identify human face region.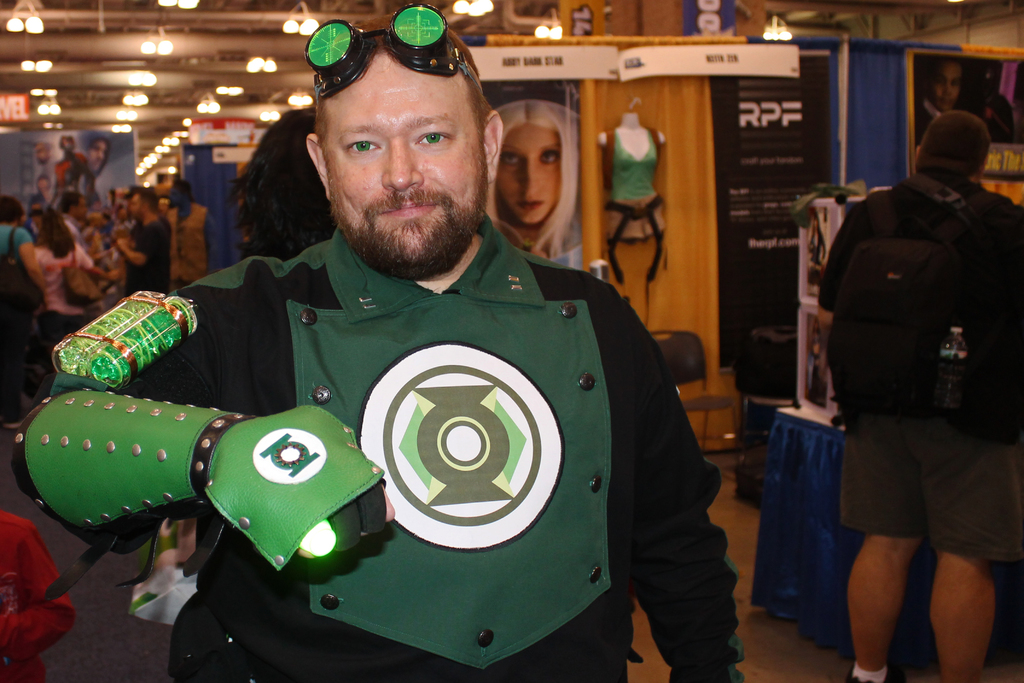
Region: [left=330, top=47, right=489, bottom=278].
